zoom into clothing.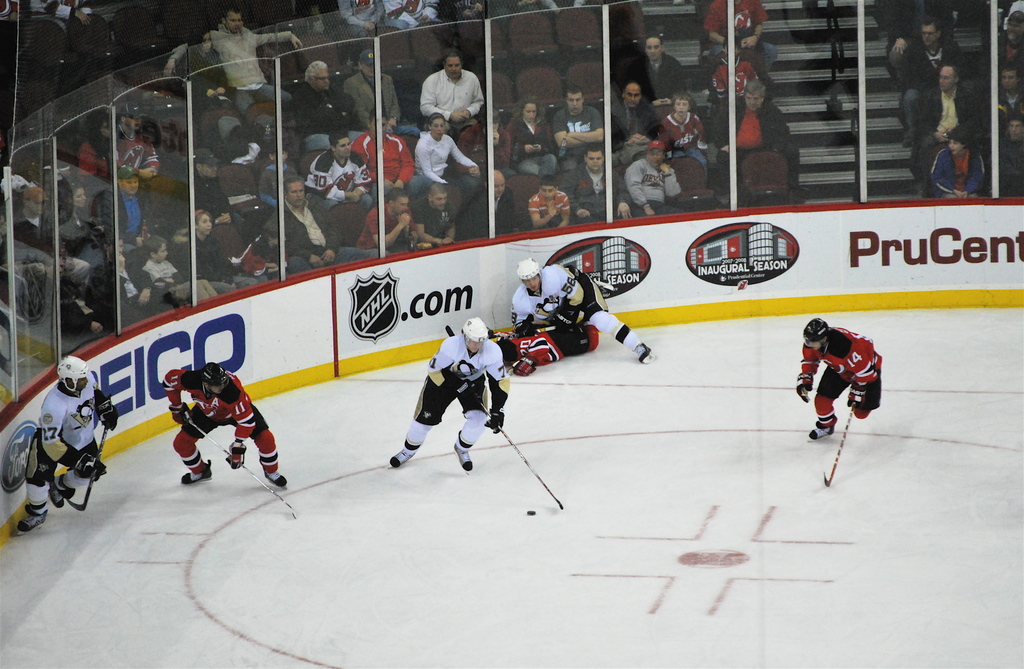
Zoom target: l=799, t=323, r=883, b=413.
